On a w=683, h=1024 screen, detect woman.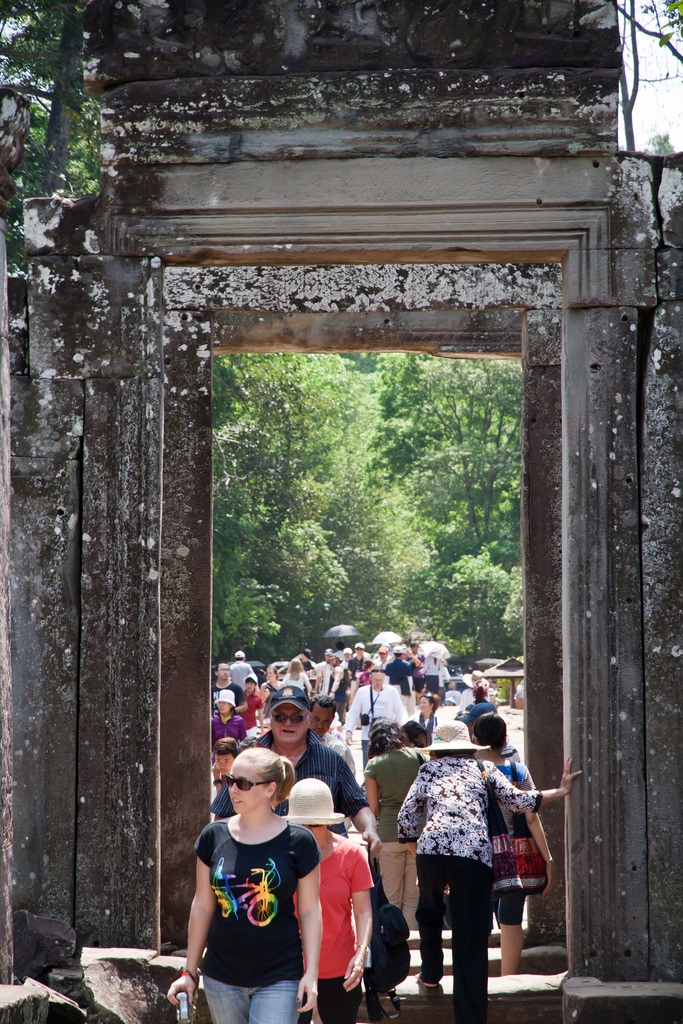
bbox=[411, 692, 439, 731].
